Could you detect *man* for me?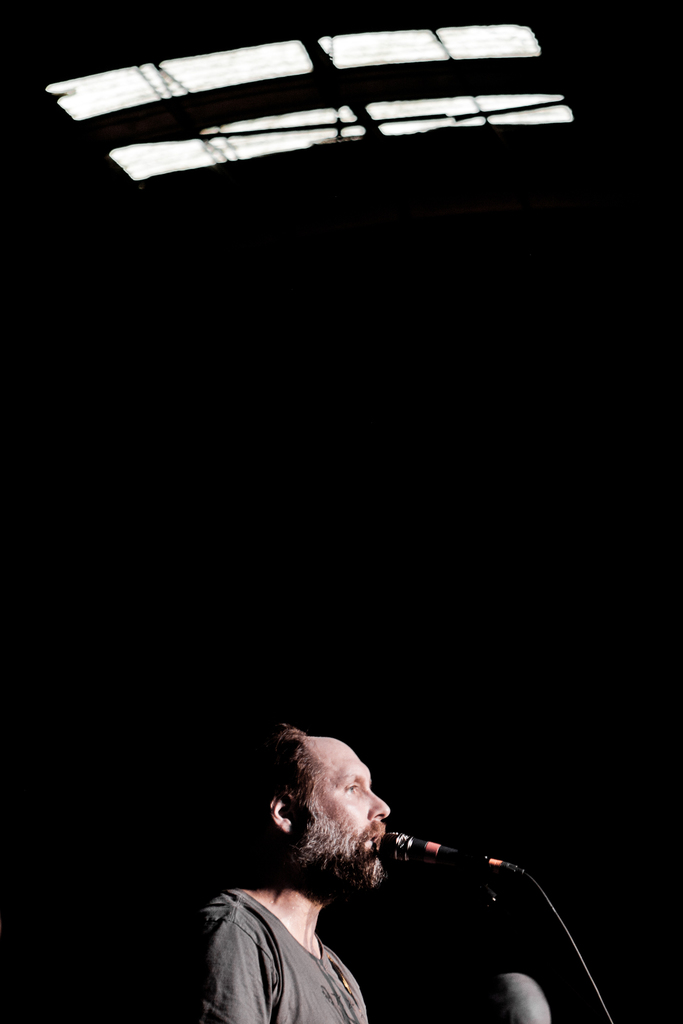
Detection result: (174,735,504,1015).
